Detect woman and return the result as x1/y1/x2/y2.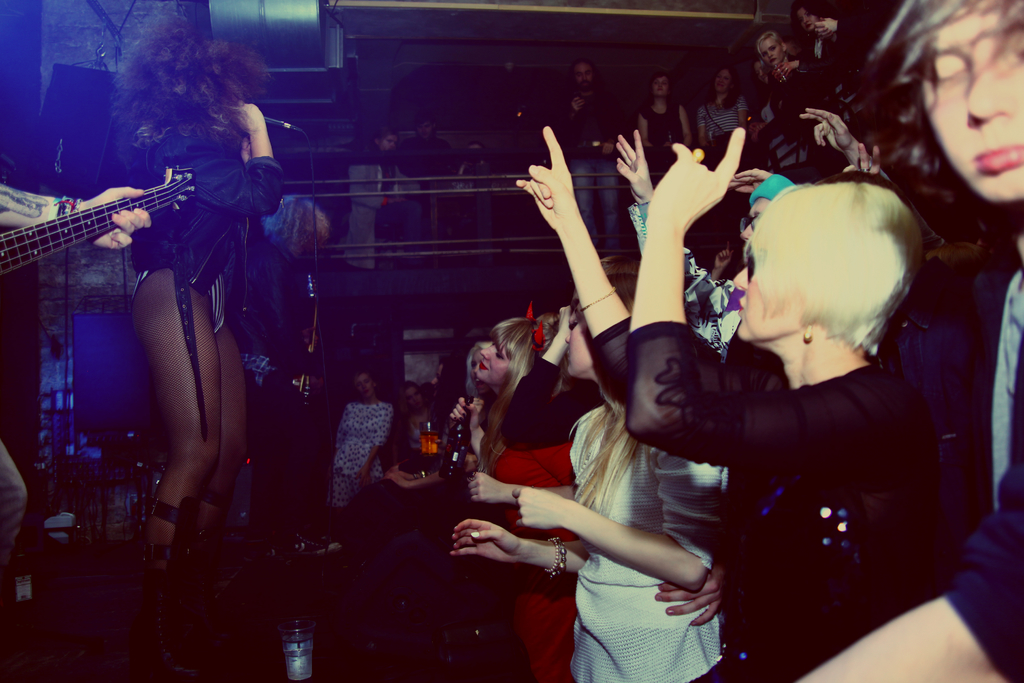
754/29/805/83.
